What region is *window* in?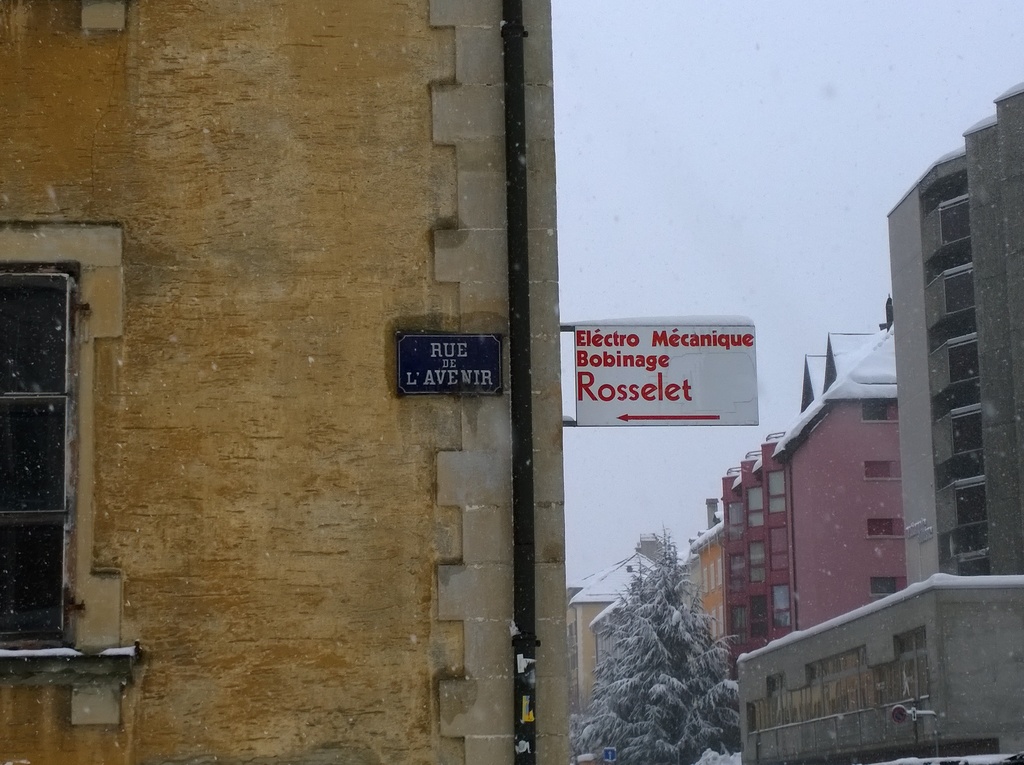
726, 498, 743, 532.
